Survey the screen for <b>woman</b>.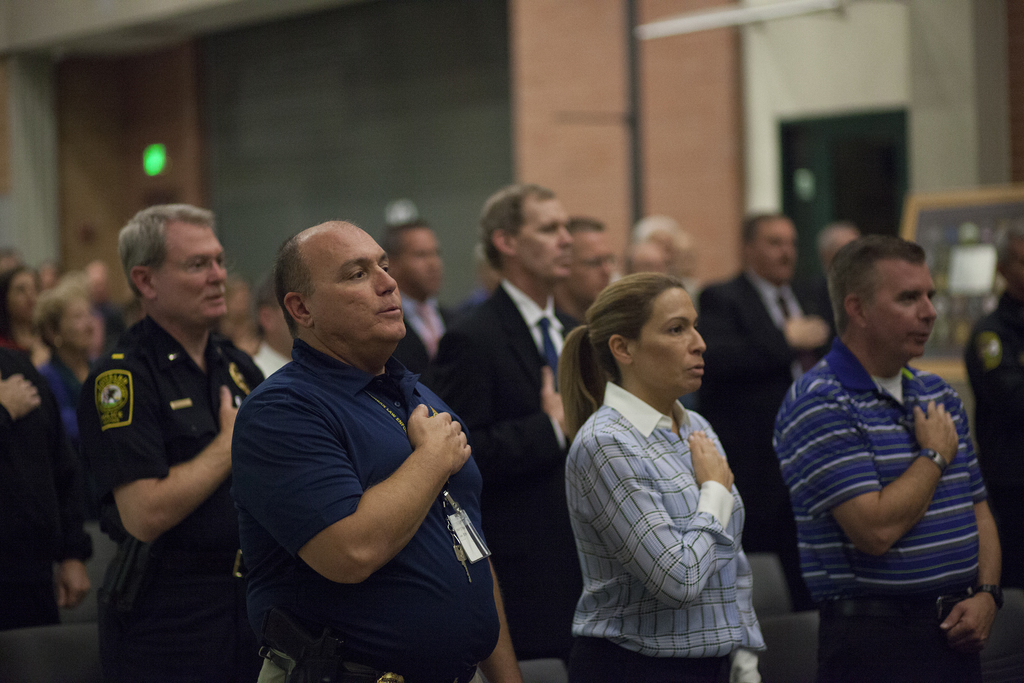
Survey found: box(37, 281, 116, 524).
